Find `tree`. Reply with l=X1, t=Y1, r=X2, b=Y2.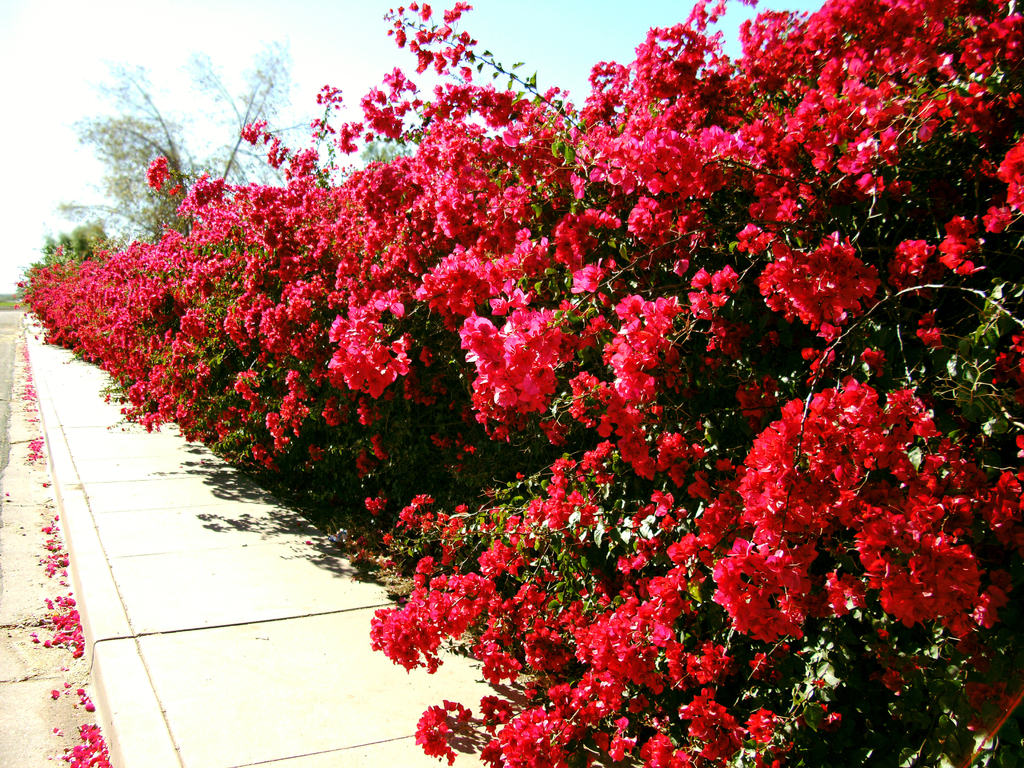
l=41, t=237, r=60, b=271.
